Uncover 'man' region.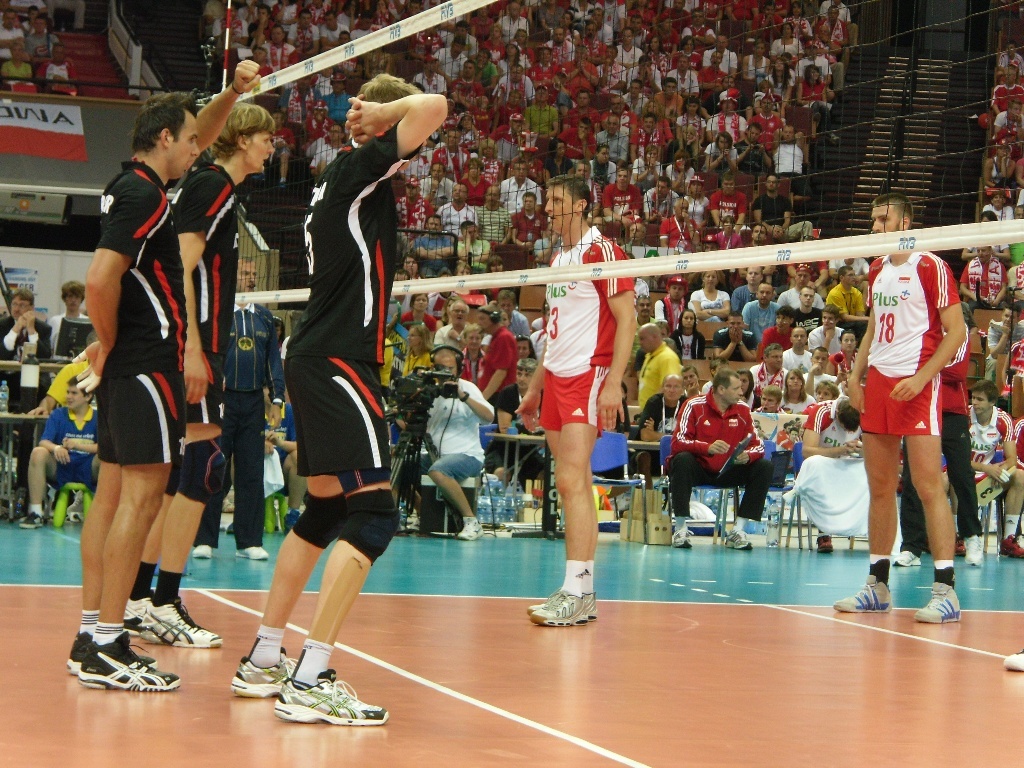
Uncovered: rect(770, 124, 804, 181).
